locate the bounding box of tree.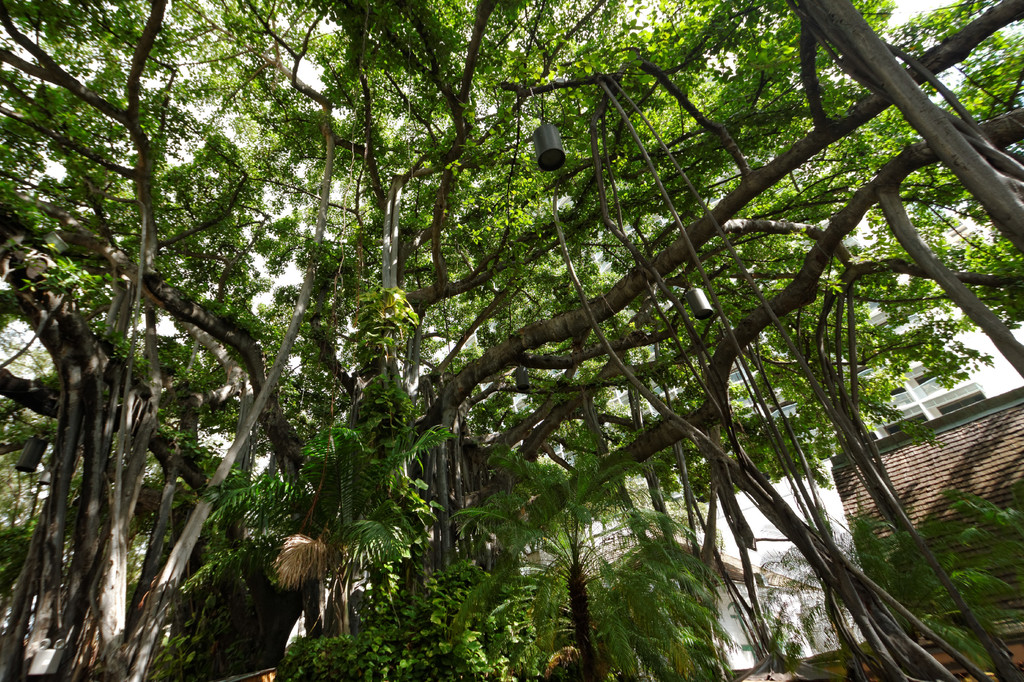
Bounding box: select_region(2, 0, 1023, 677).
